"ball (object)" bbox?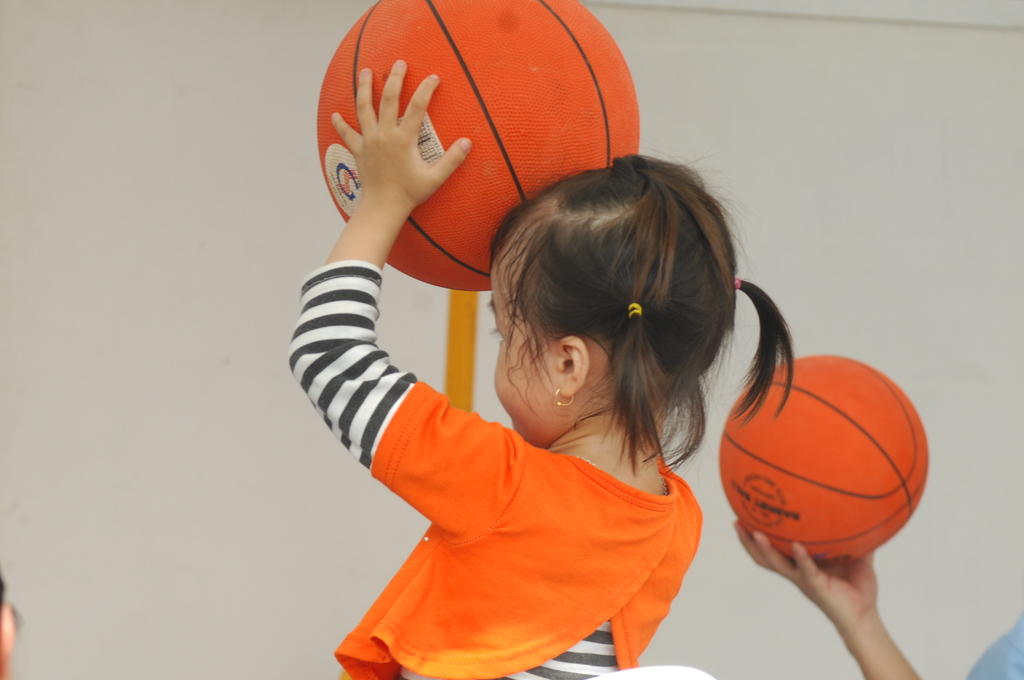
314/0/638/291
